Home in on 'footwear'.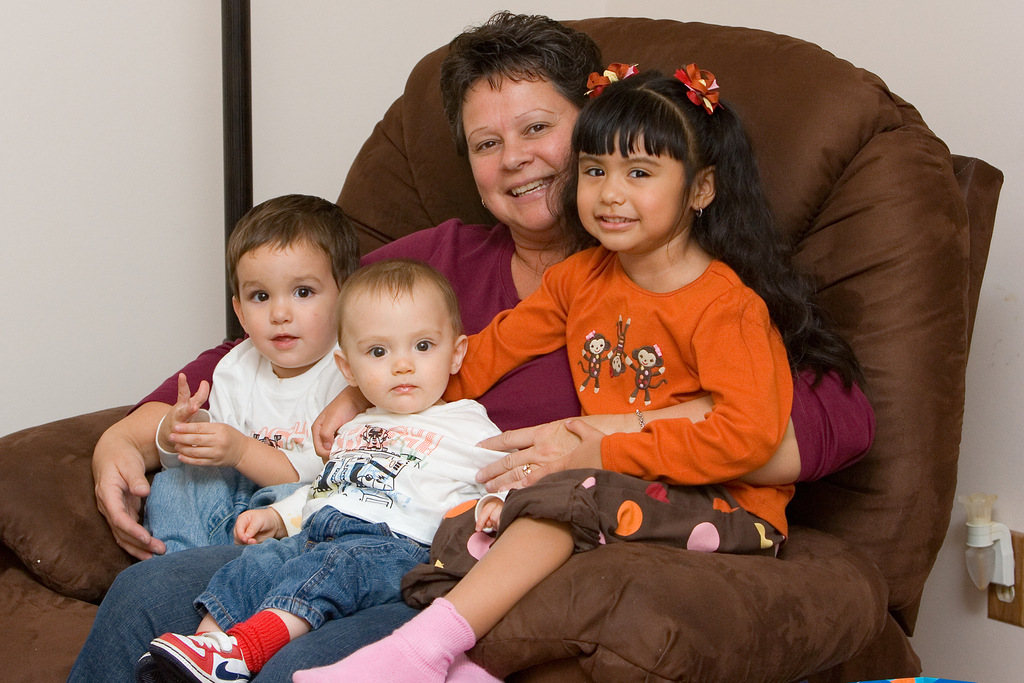
Homed in at <bbox>132, 649, 191, 682</bbox>.
